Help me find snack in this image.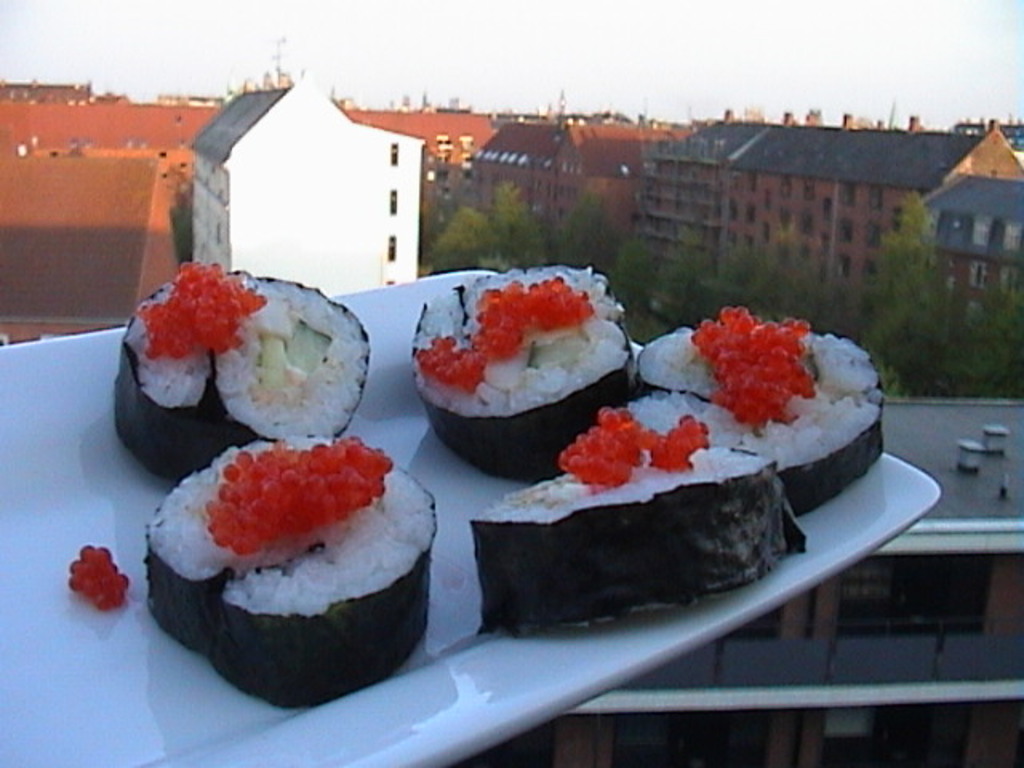
Found it: (144, 430, 438, 704).
